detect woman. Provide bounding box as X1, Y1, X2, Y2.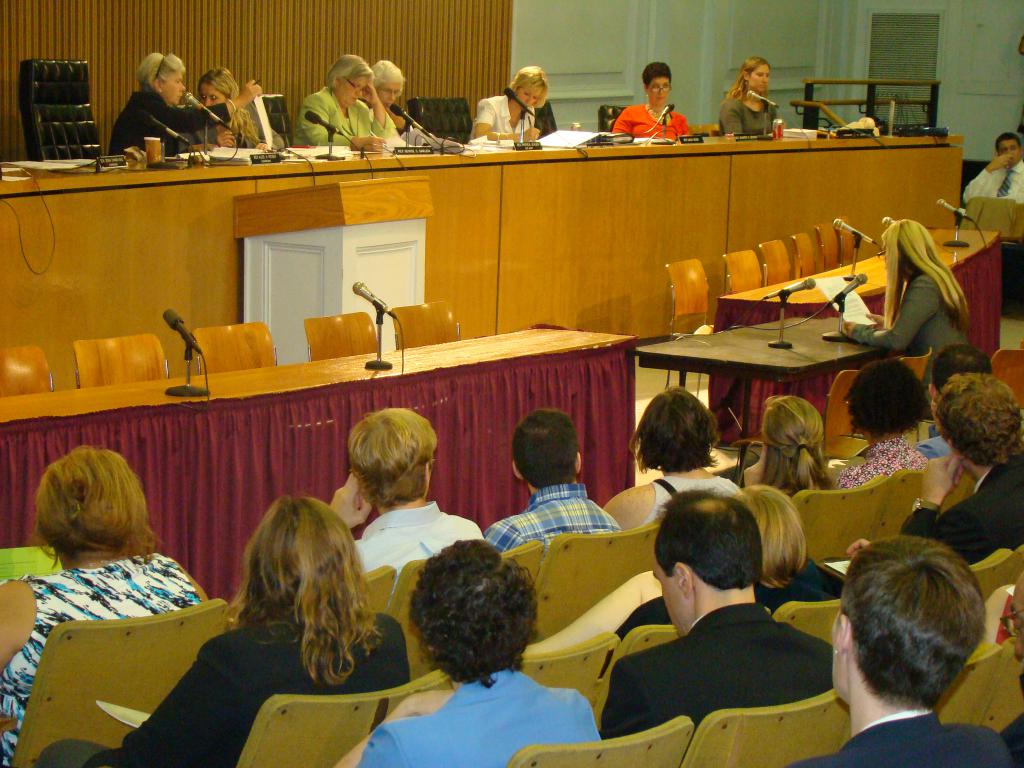
1, 440, 214, 767.
